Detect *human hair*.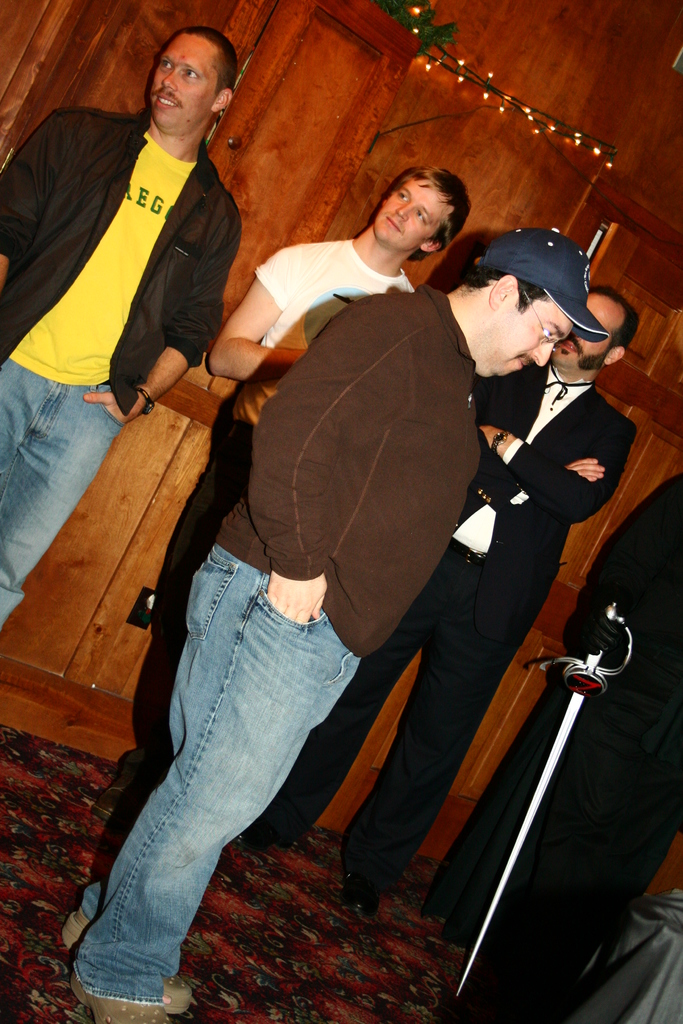
Detected at Rect(379, 156, 474, 234).
